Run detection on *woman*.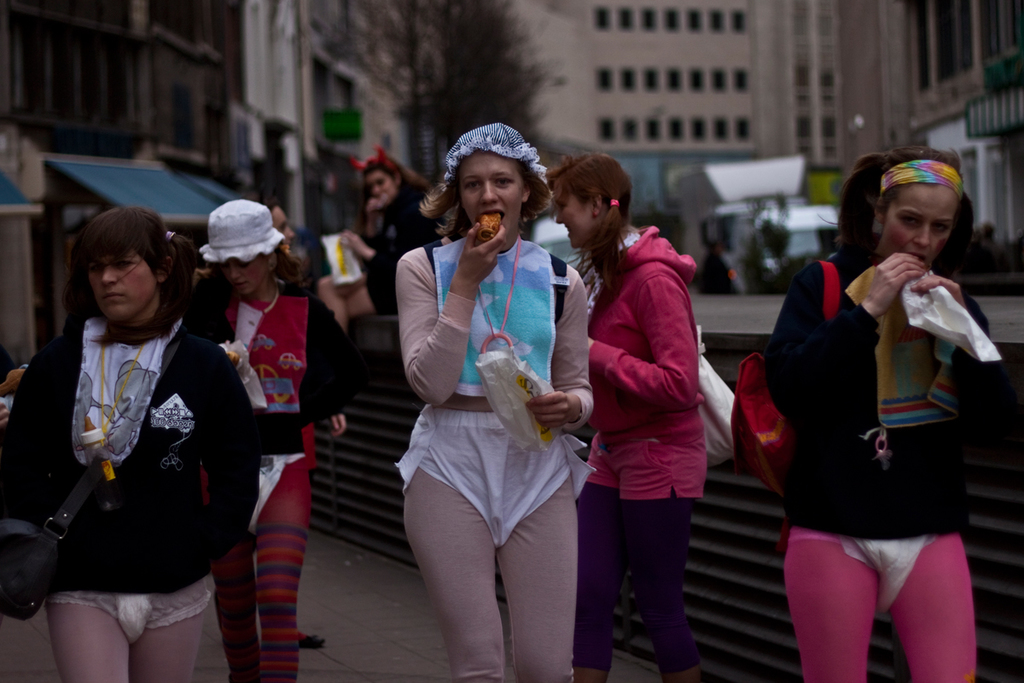
Result: [191,193,352,682].
